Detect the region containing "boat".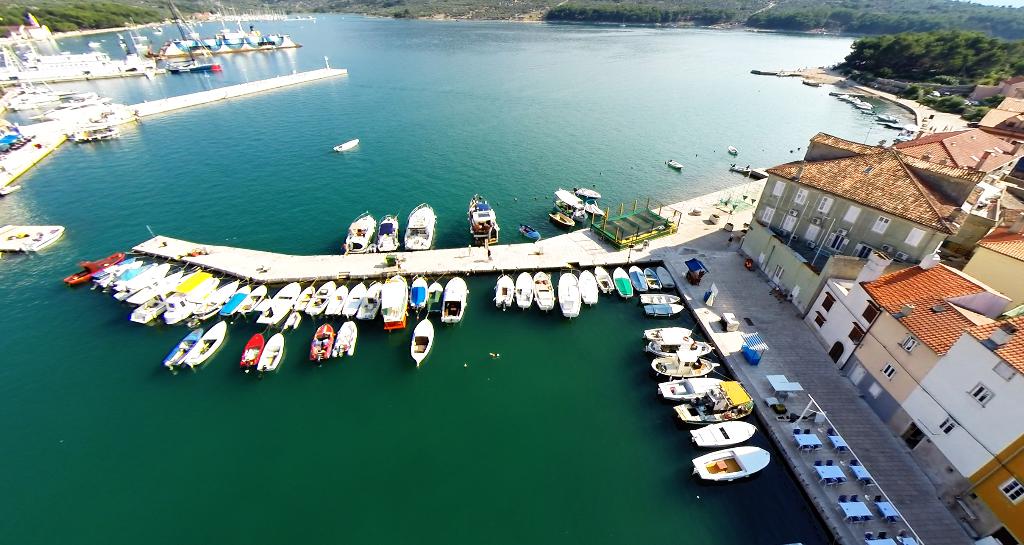
<region>646, 266, 666, 288</region>.
